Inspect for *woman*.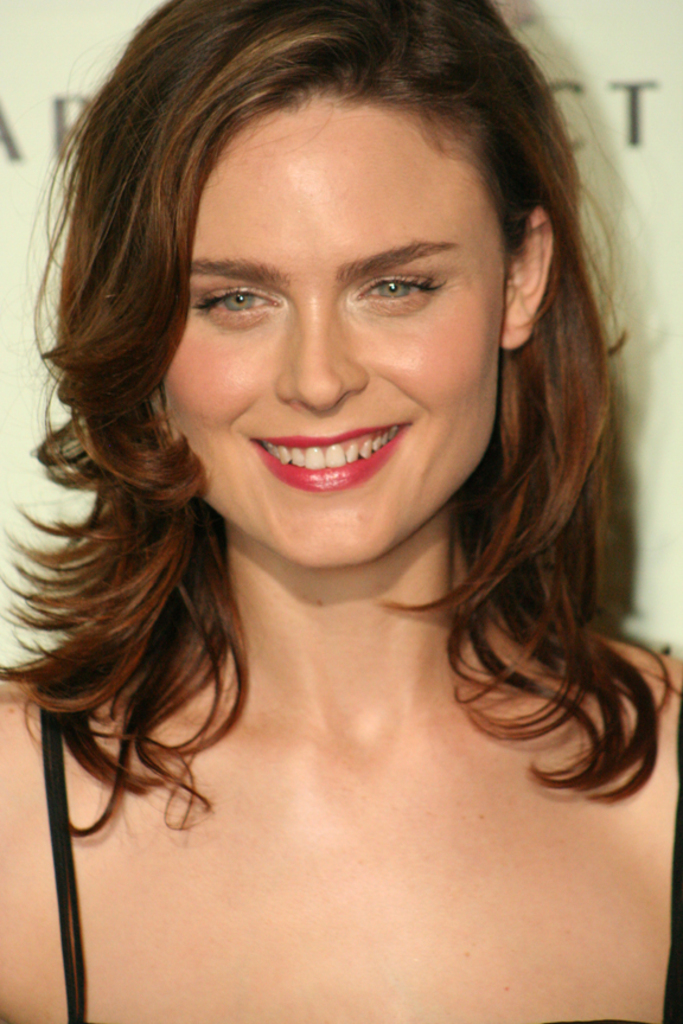
Inspection: left=0, top=0, right=682, bottom=994.
